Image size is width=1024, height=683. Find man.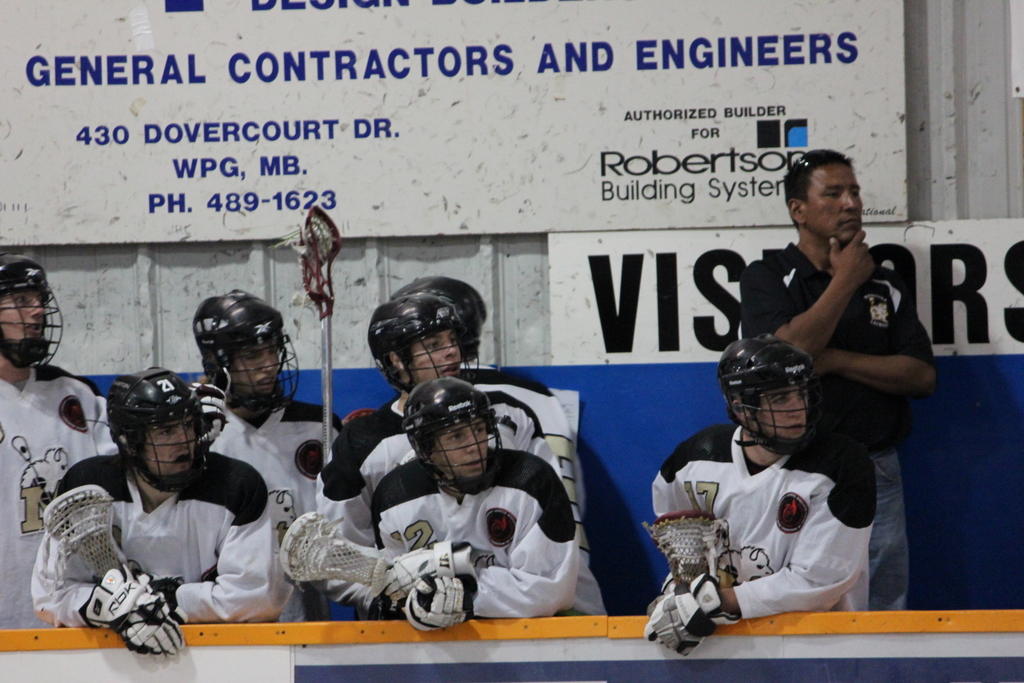
0/252/116/630.
